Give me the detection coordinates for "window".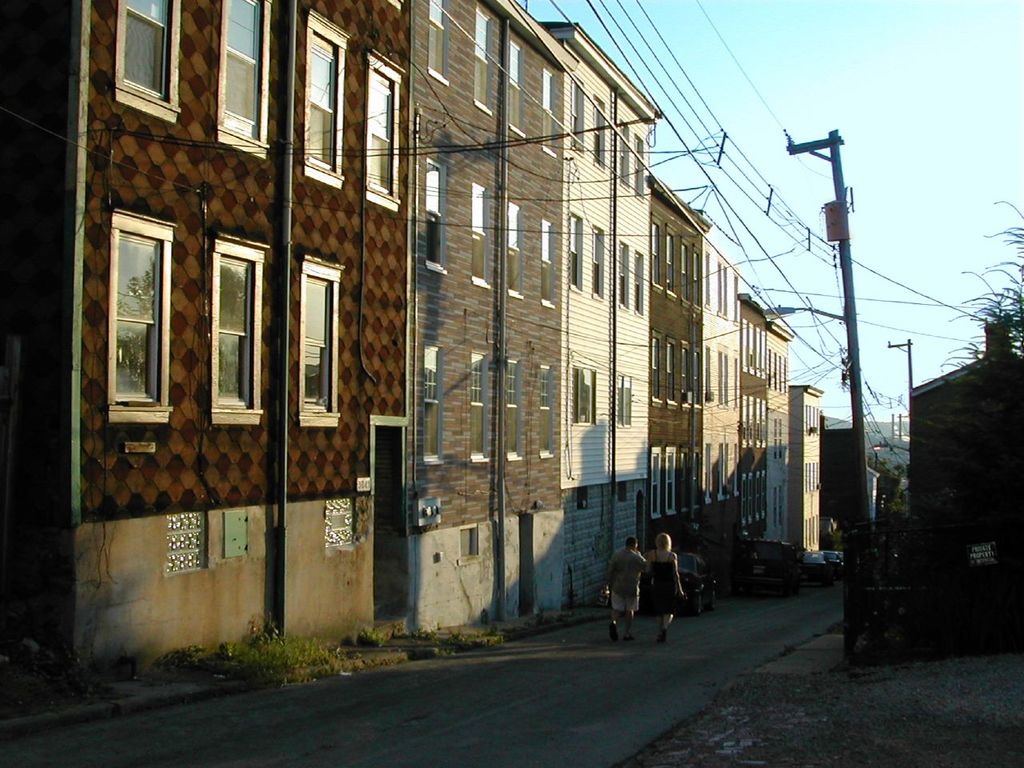
[left=633, top=249, right=645, bottom=323].
